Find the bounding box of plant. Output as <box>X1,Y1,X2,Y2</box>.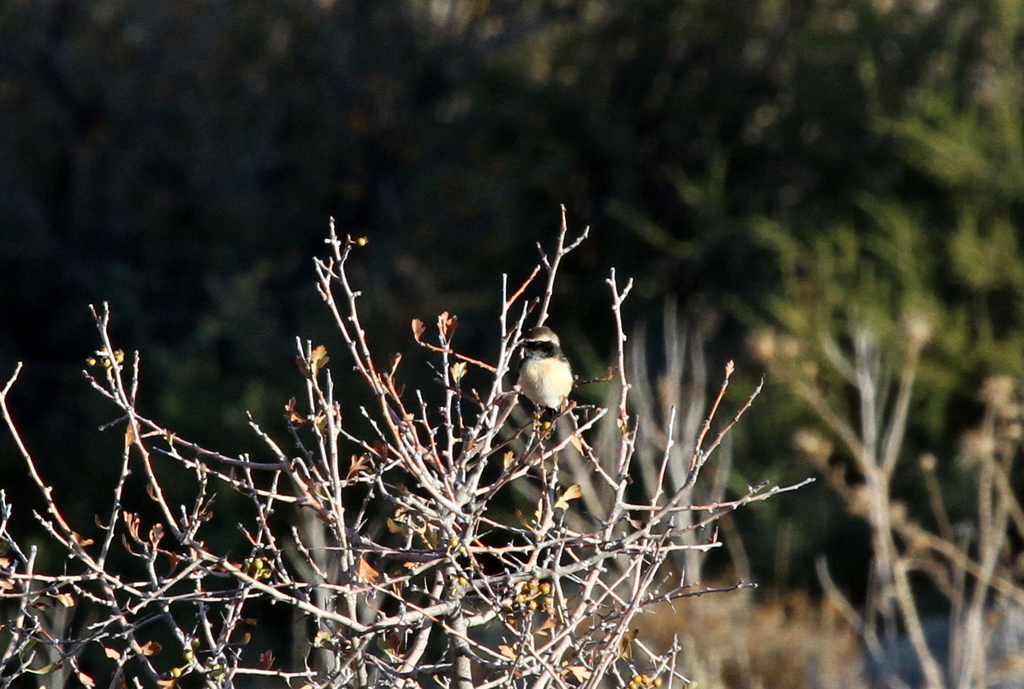
<box>230,442,449,688</box>.
